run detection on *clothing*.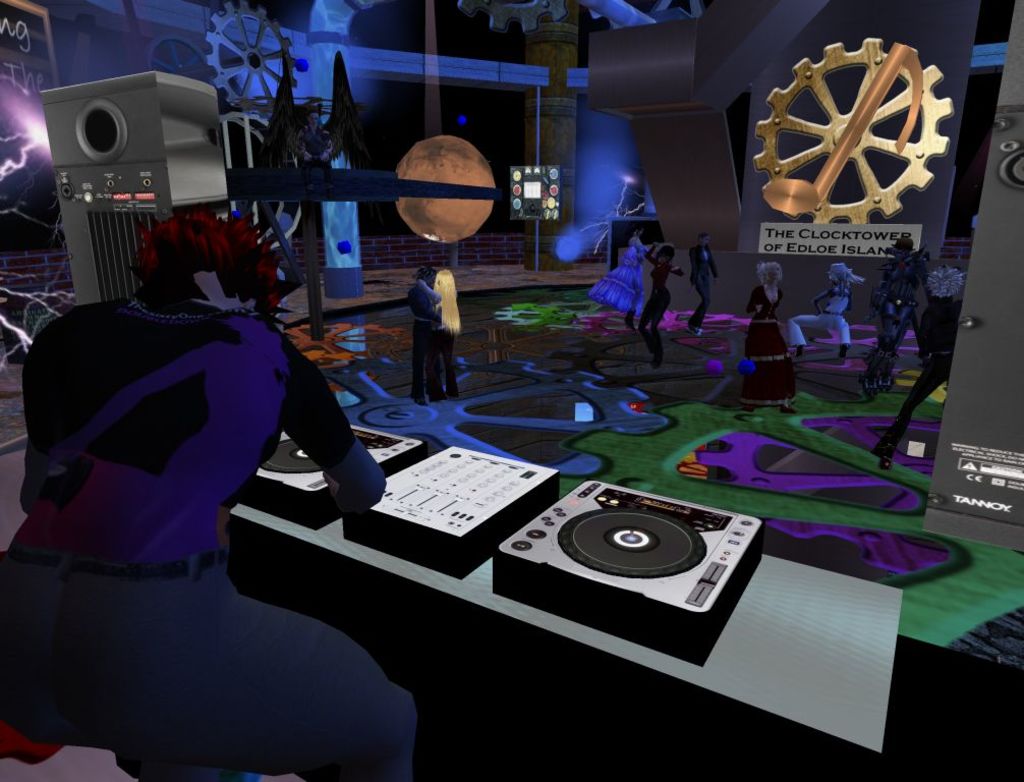
Result: (870, 295, 964, 459).
